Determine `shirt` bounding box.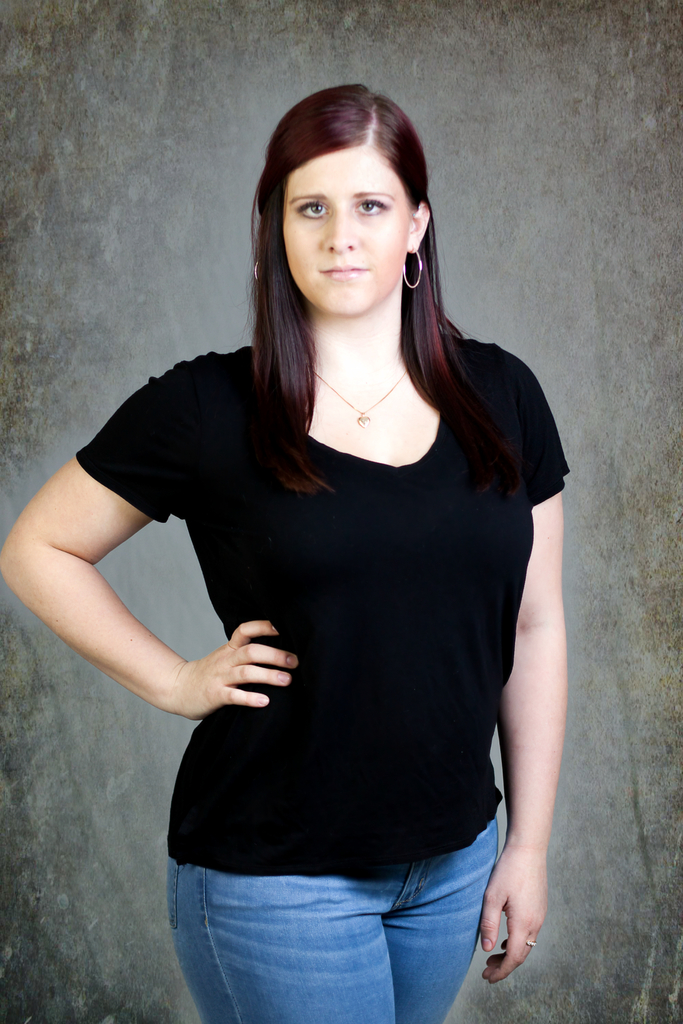
Determined: Rect(59, 221, 563, 895).
